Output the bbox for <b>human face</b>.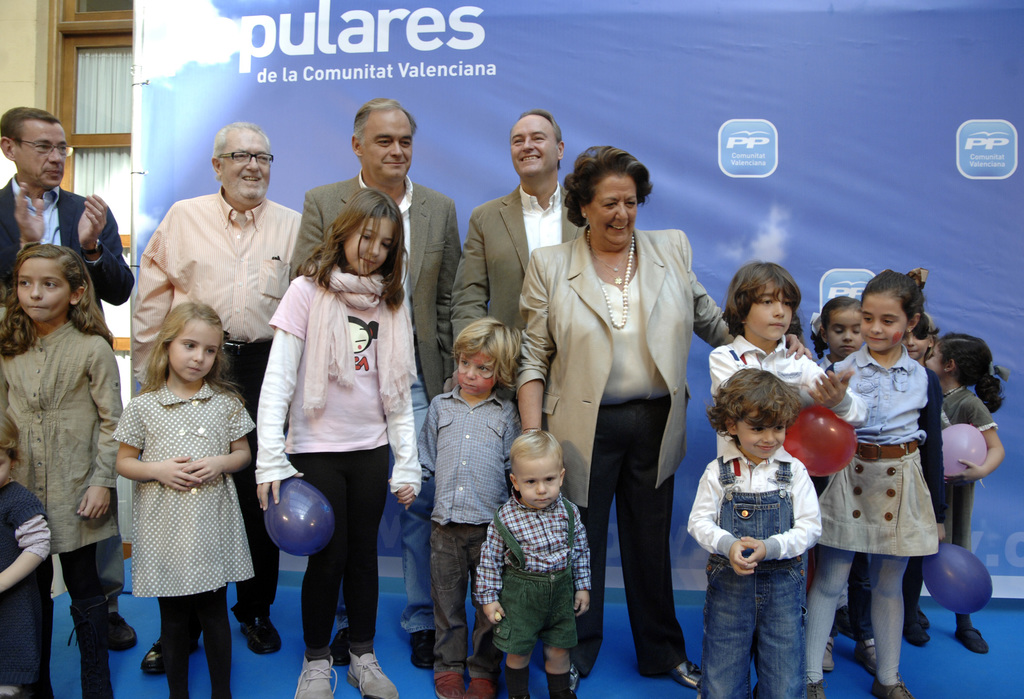
232,130,269,192.
